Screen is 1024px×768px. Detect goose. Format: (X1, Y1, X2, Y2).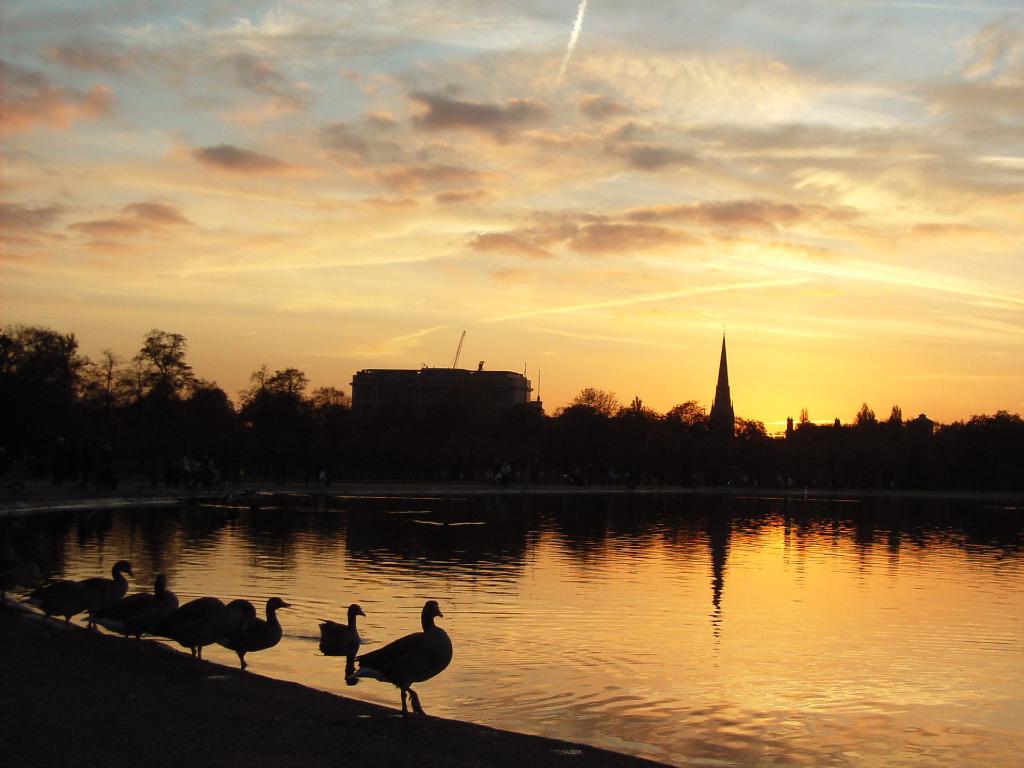
(317, 600, 370, 656).
